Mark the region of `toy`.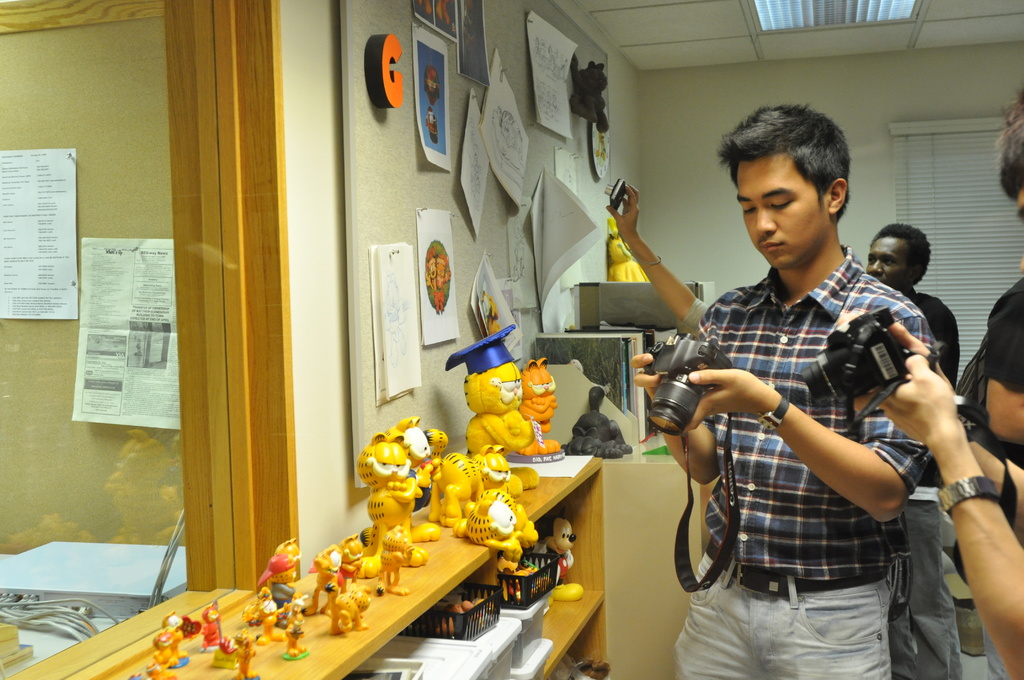
Region: [339, 533, 362, 591].
